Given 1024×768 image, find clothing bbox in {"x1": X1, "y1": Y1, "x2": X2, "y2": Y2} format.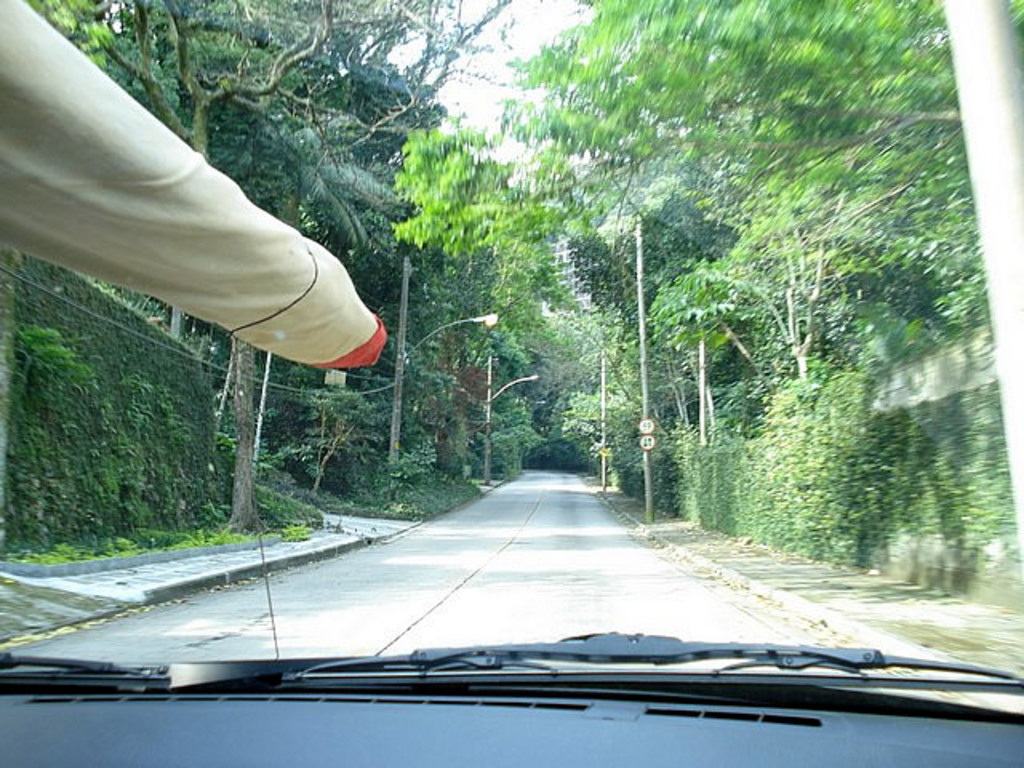
{"x1": 11, "y1": 13, "x2": 395, "y2": 410}.
